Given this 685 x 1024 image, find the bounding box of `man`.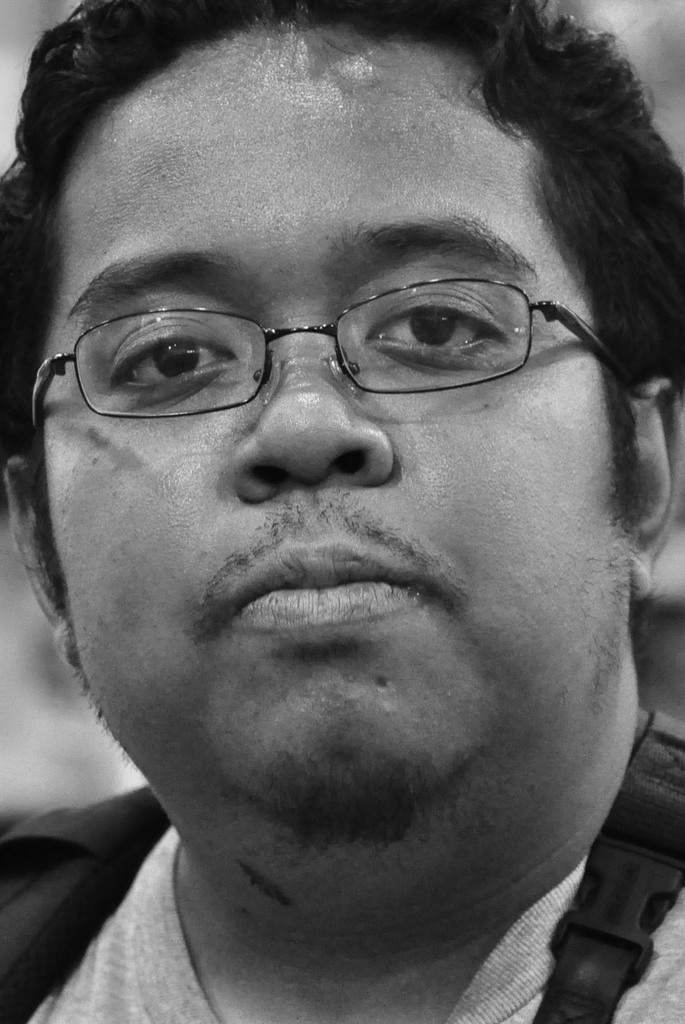
l=0, t=0, r=684, b=1023.
